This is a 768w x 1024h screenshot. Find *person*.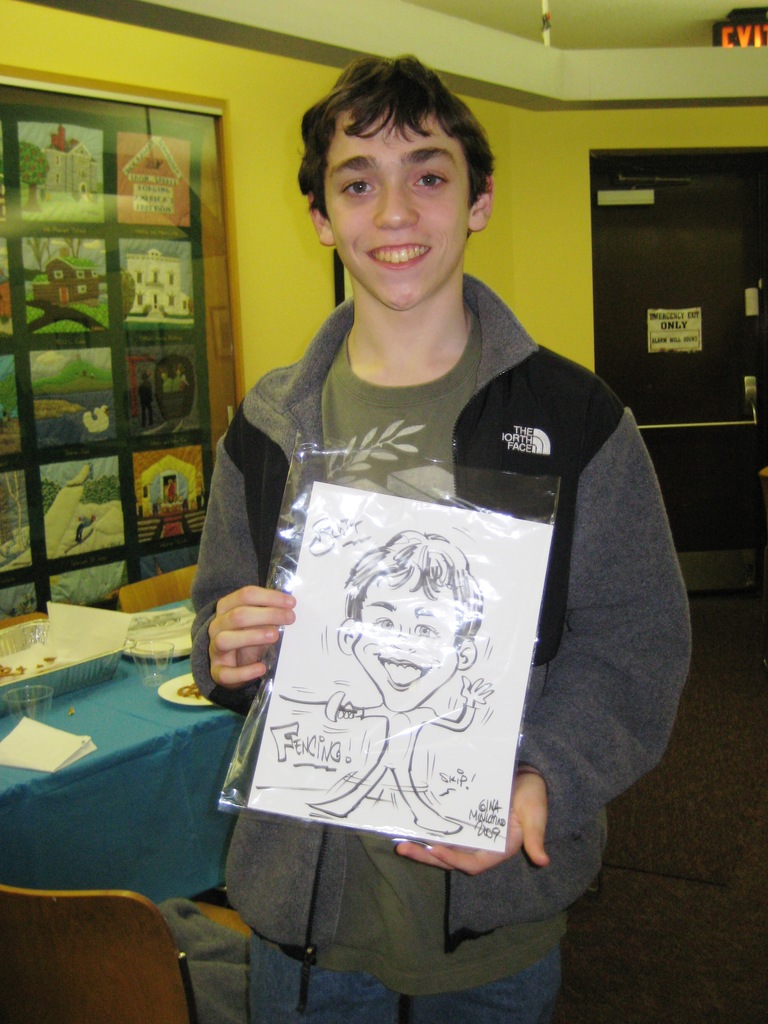
Bounding box: (173, 52, 691, 1023).
